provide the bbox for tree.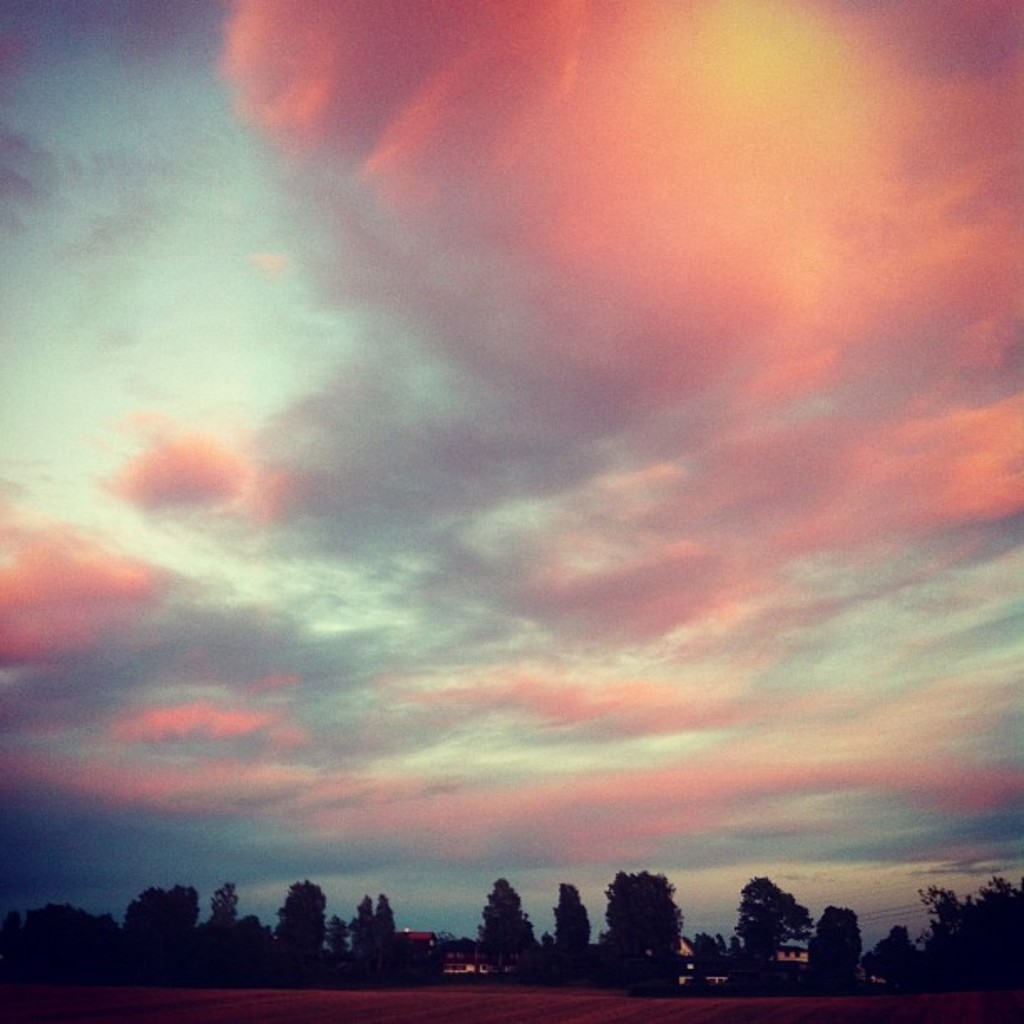
<box>599,867,698,994</box>.
